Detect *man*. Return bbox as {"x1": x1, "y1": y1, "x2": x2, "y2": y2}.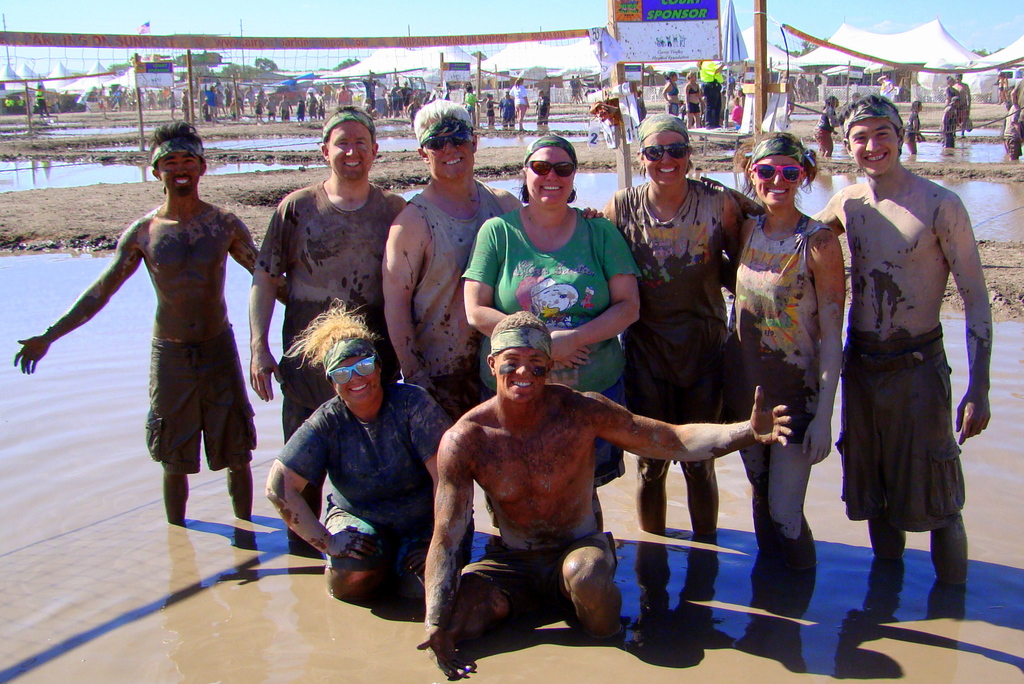
{"x1": 412, "y1": 310, "x2": 792, "y2": 678}.
